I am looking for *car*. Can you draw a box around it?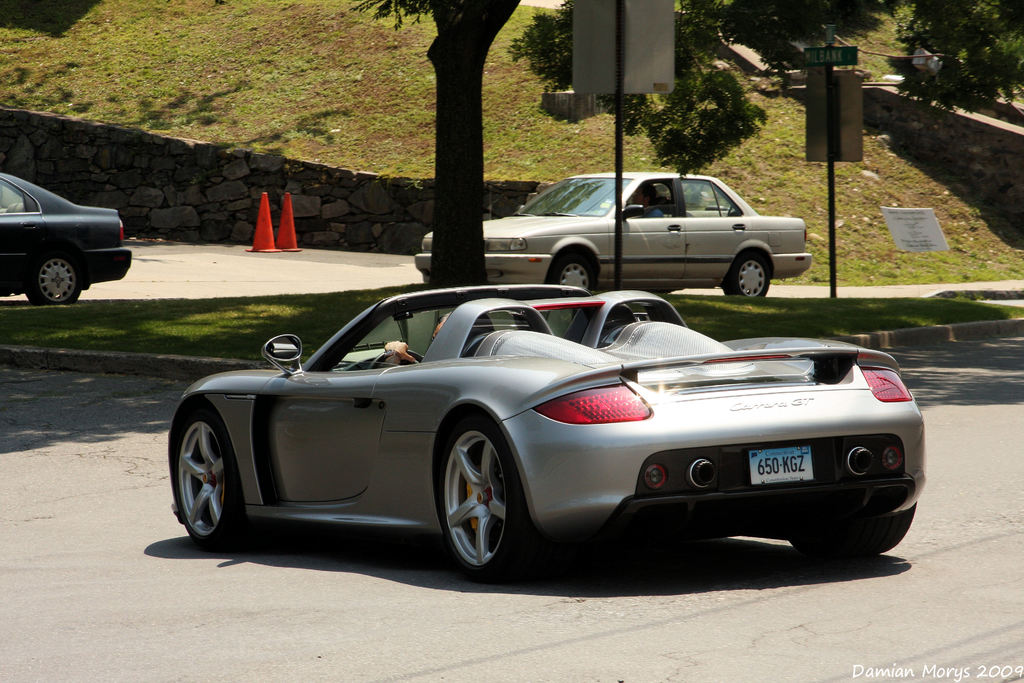
Sure, the bounding box is x1=416, y1=173, x2=810, y2=291.
